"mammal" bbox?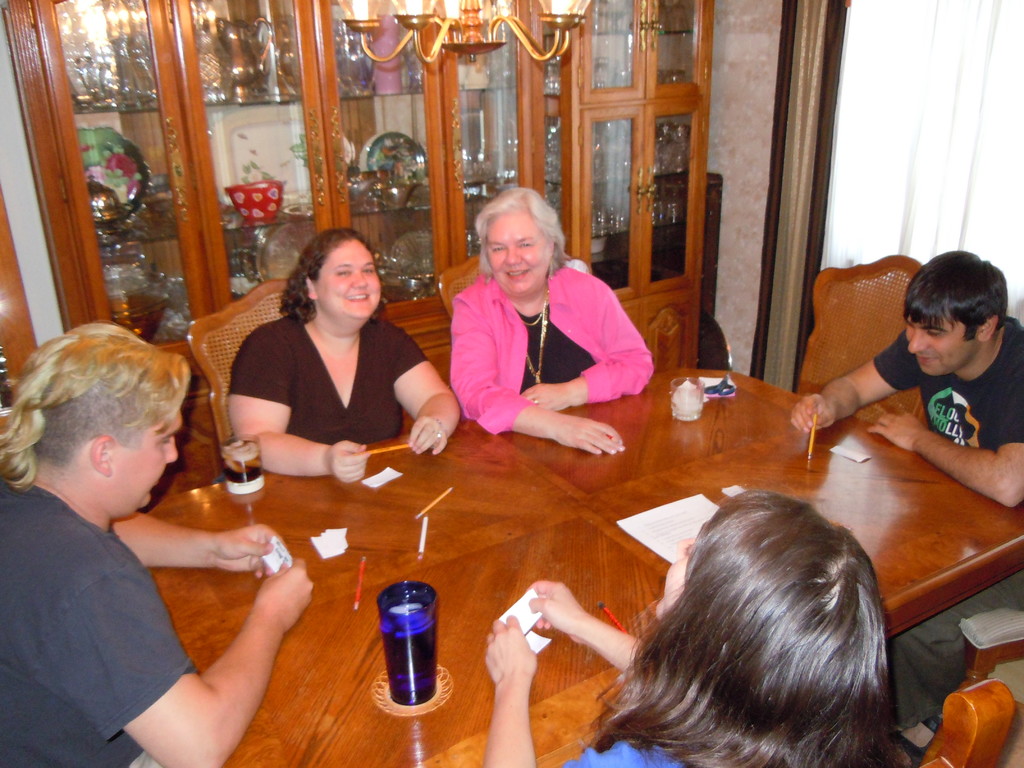
<box>785,248,1023,754</box>
